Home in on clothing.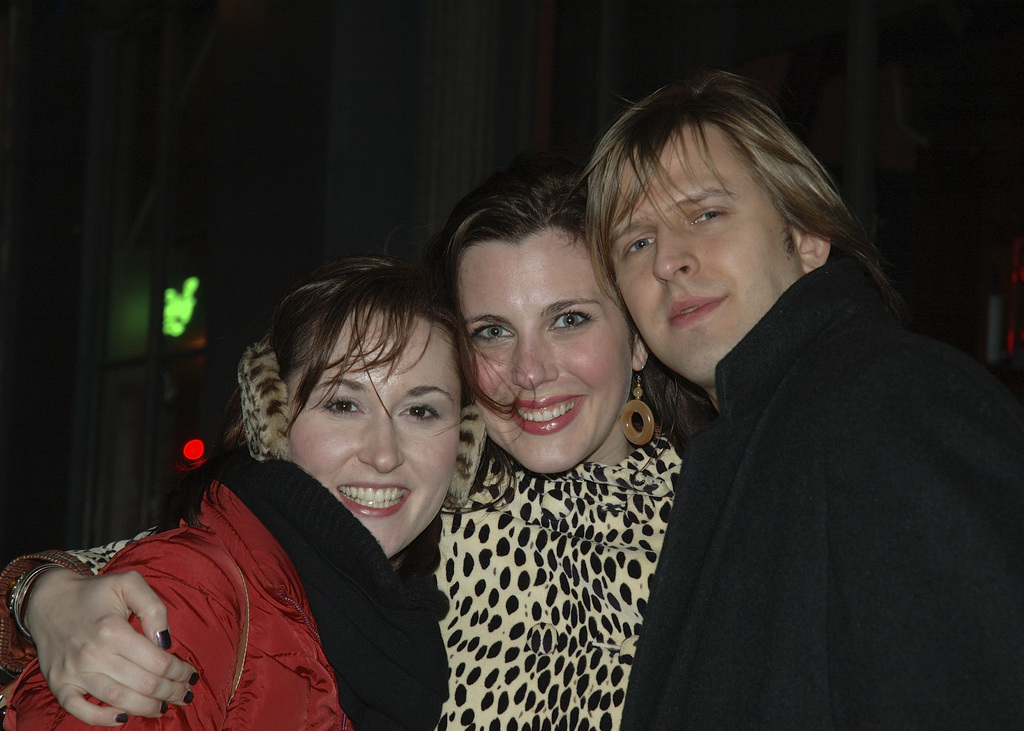
Homed in at (3,440,435,730).
